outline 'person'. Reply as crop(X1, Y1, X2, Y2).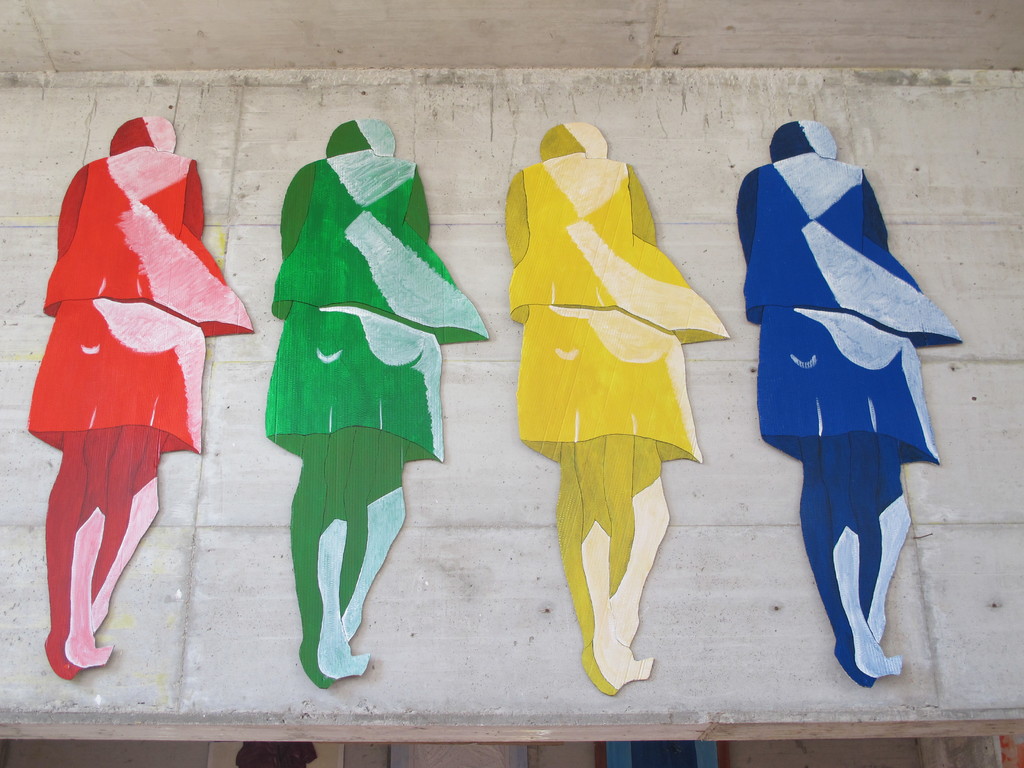
crop(41, 119, 253, 677).
